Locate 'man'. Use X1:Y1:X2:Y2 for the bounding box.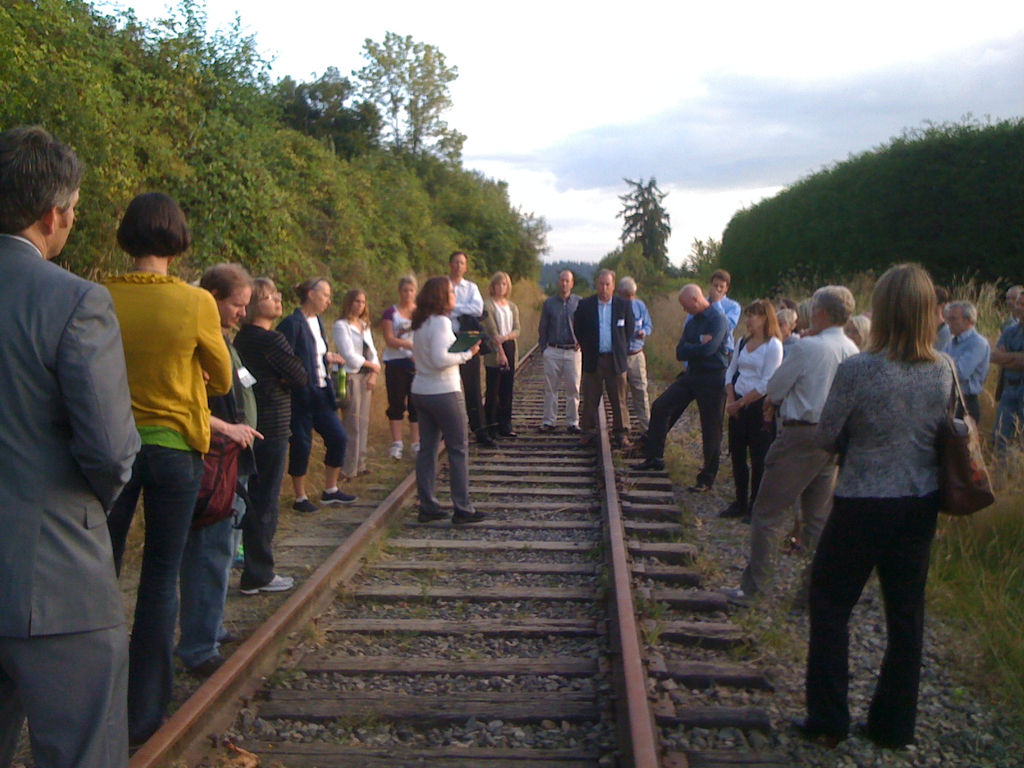
543:266:584:425.
